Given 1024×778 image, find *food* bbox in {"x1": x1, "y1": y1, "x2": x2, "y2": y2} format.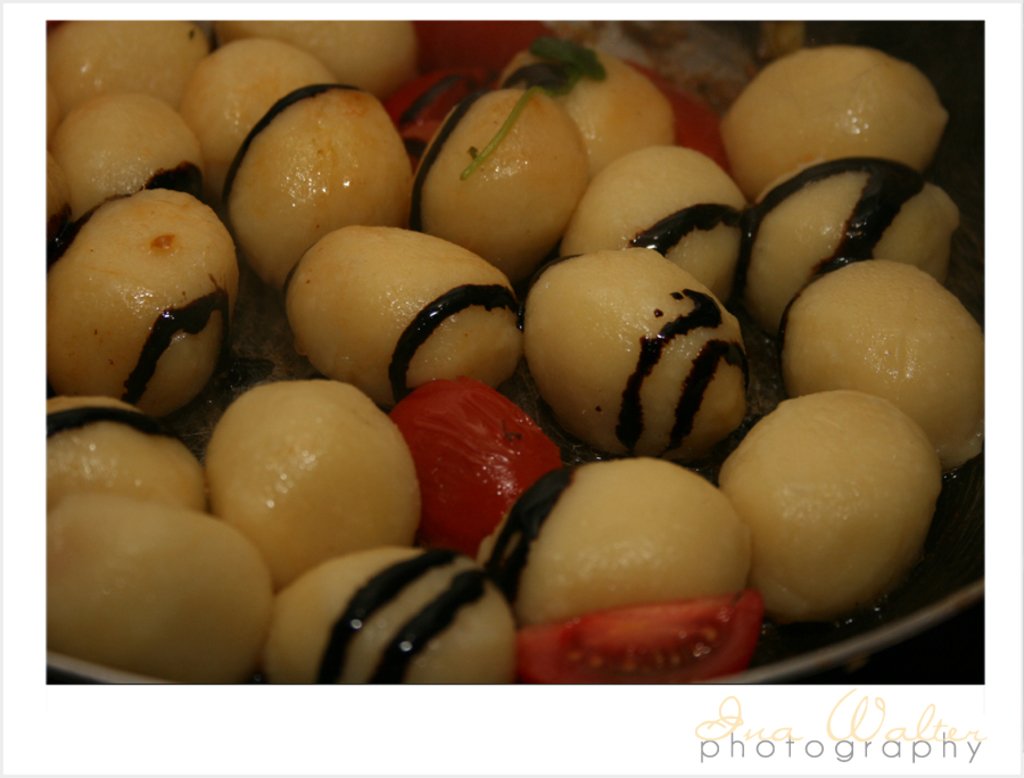
{"x1": 43, "y1": 74, "x2": 58, "y2": 148}.
